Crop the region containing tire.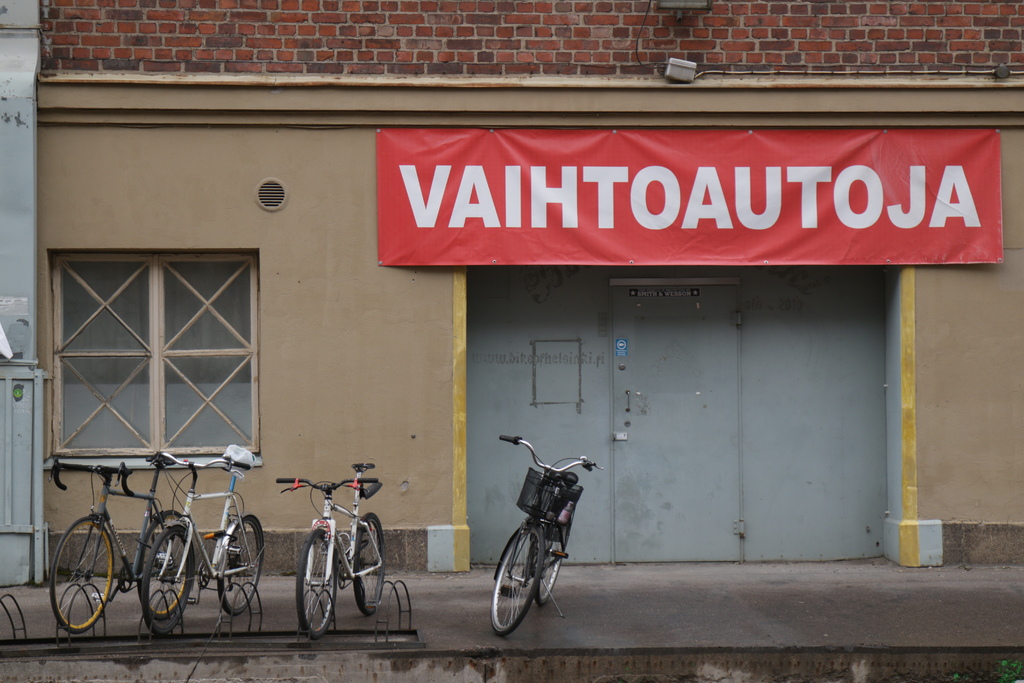
Crop region: bbox=[140, 527, 196, 637].
